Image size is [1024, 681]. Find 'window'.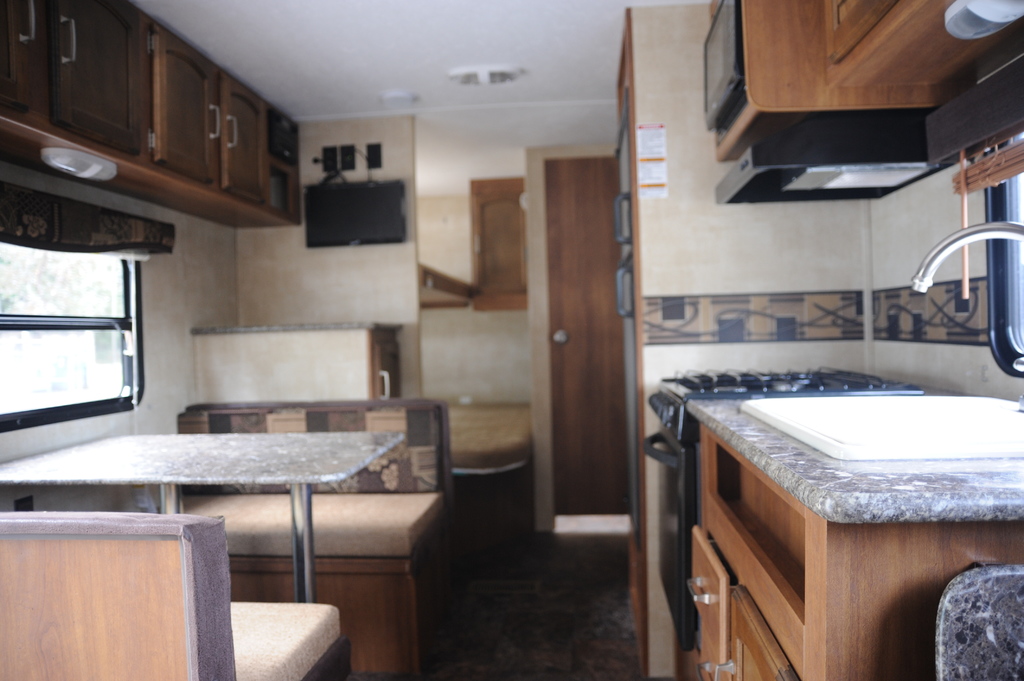
0:233:138:439.
